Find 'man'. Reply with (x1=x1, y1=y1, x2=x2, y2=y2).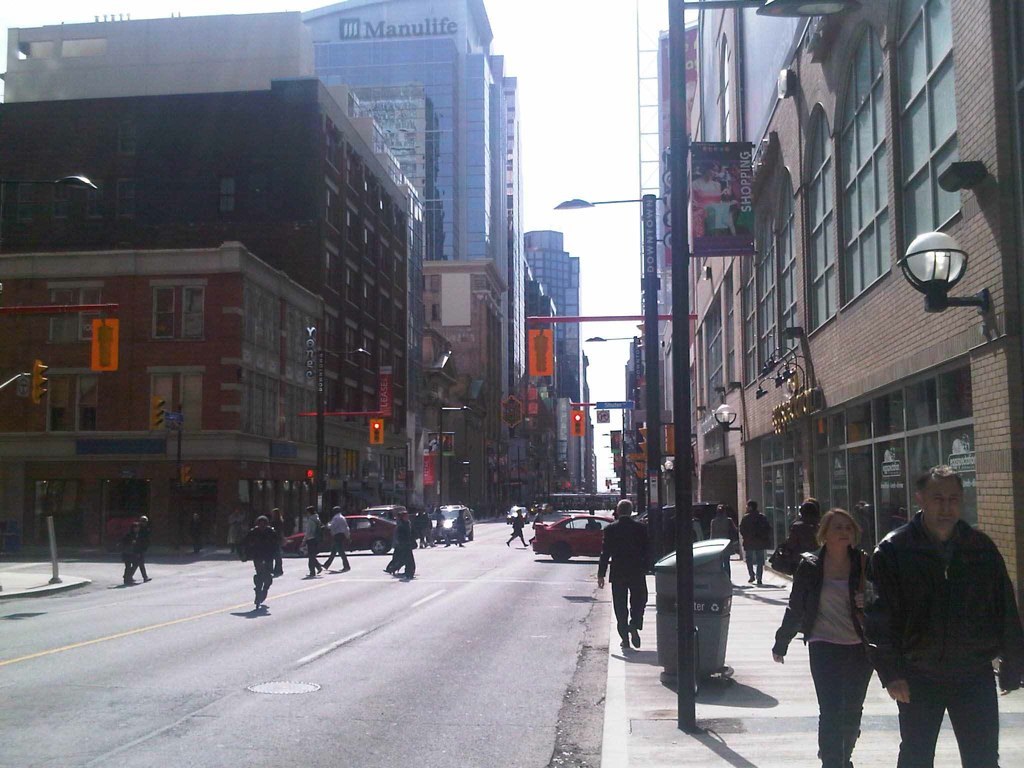
(x1=874, y1=472, x2=1014, y2=764).
